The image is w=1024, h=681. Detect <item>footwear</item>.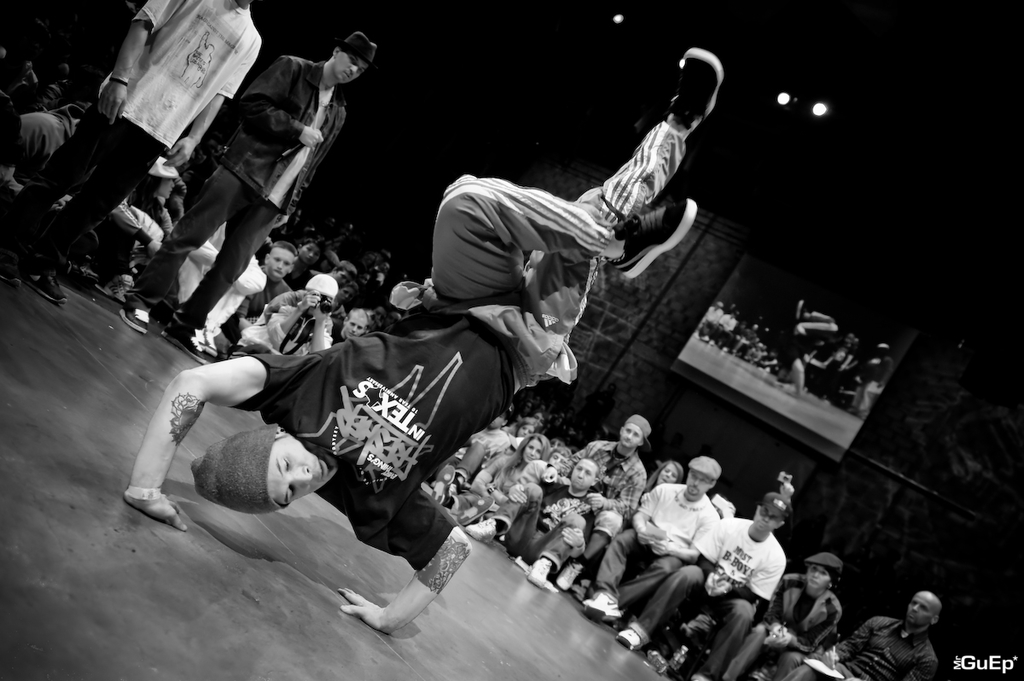
Detection: <bbox>26, 271, 67, 306</bbox>.
